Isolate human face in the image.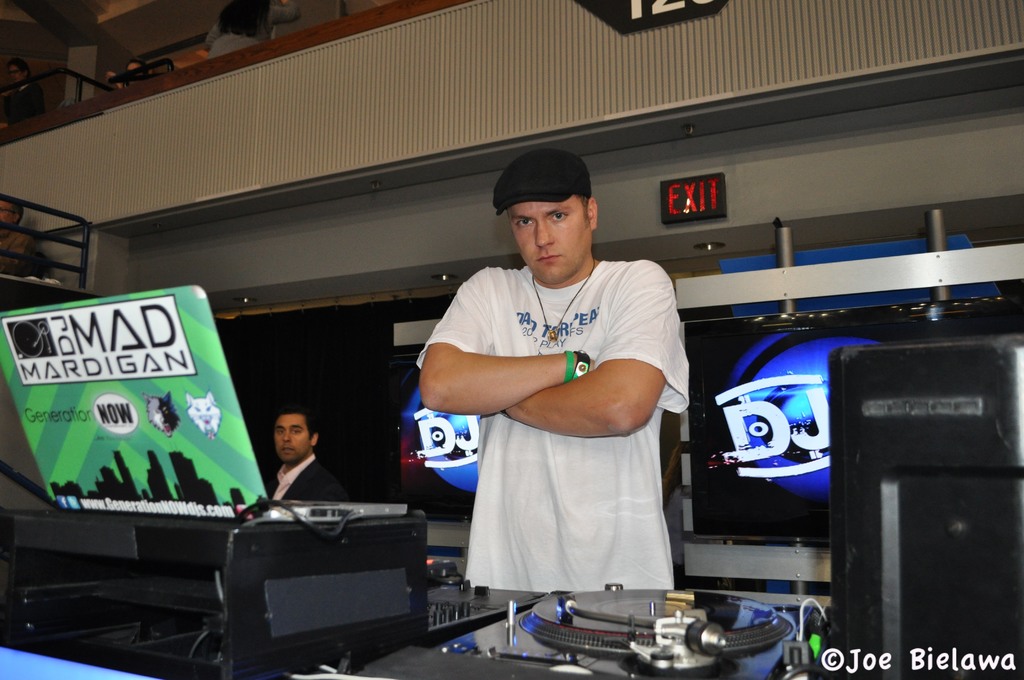
Isolated region: x1=6, y1=65, x2=19, y2=82.
